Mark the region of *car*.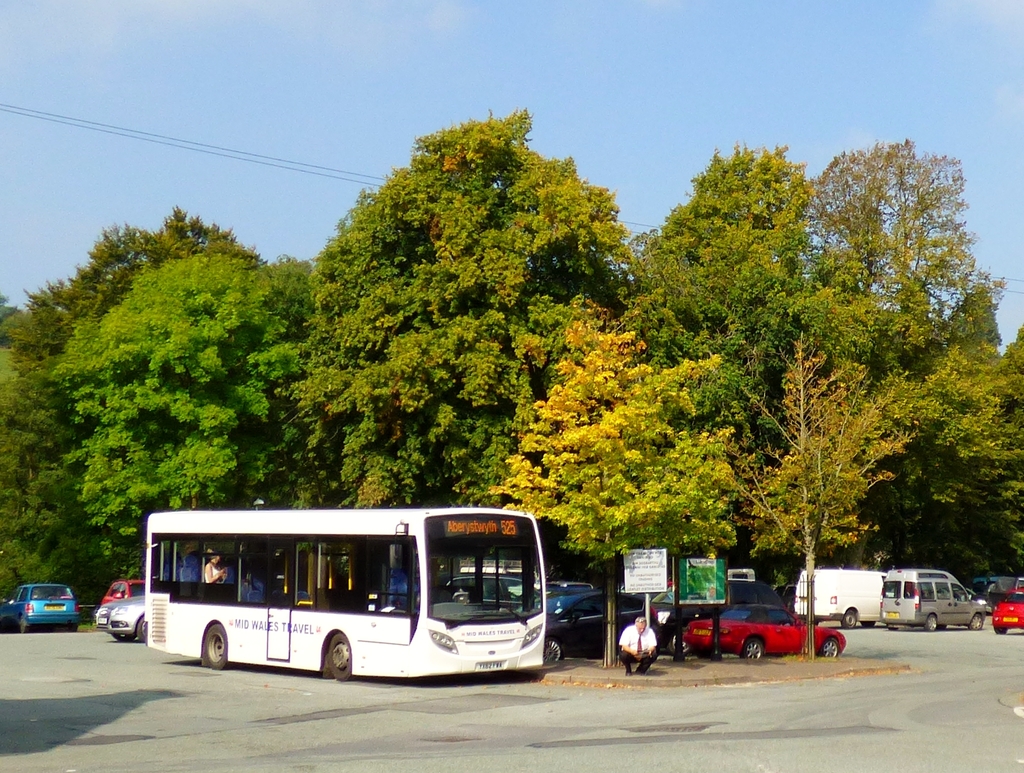
Region: pyautogui.locateOnScreen(690, 586, 842, 676).
